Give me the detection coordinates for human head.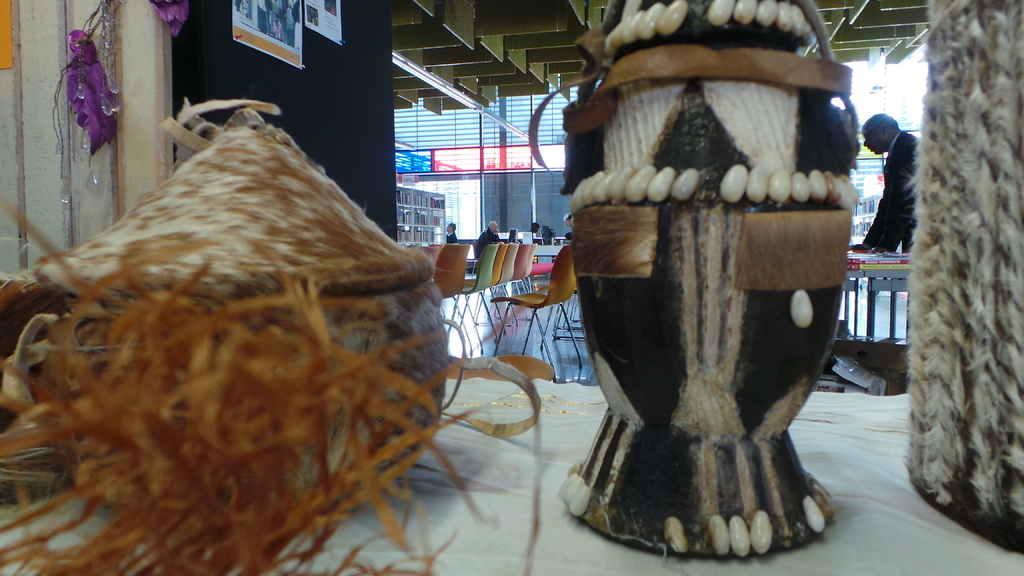
bbox(862, 115, 897, 152).
